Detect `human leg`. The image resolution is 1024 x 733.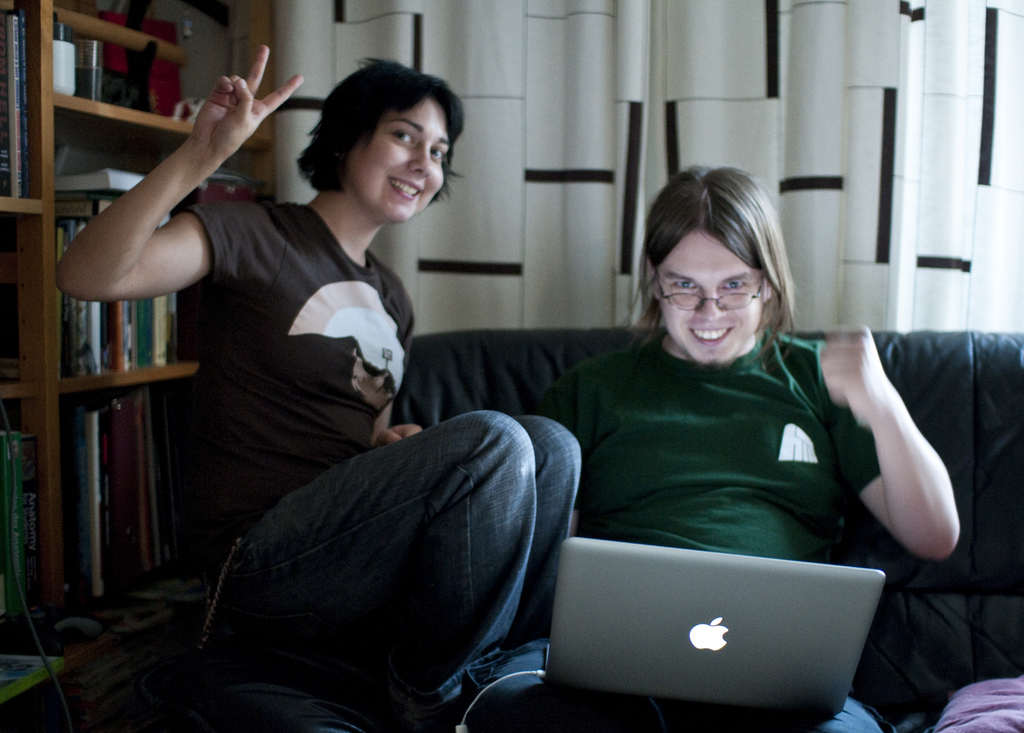
<bbox>206, 407, 580, 714</bbox>.
